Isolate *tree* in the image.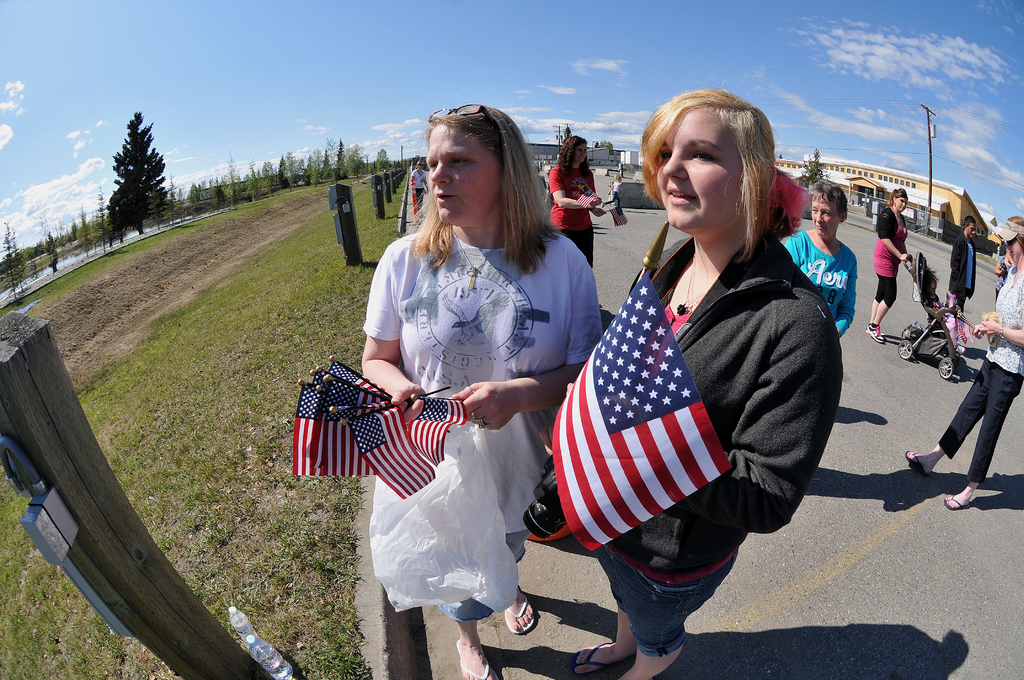
Isolated region: BBox(191, 157, 262, 203).
